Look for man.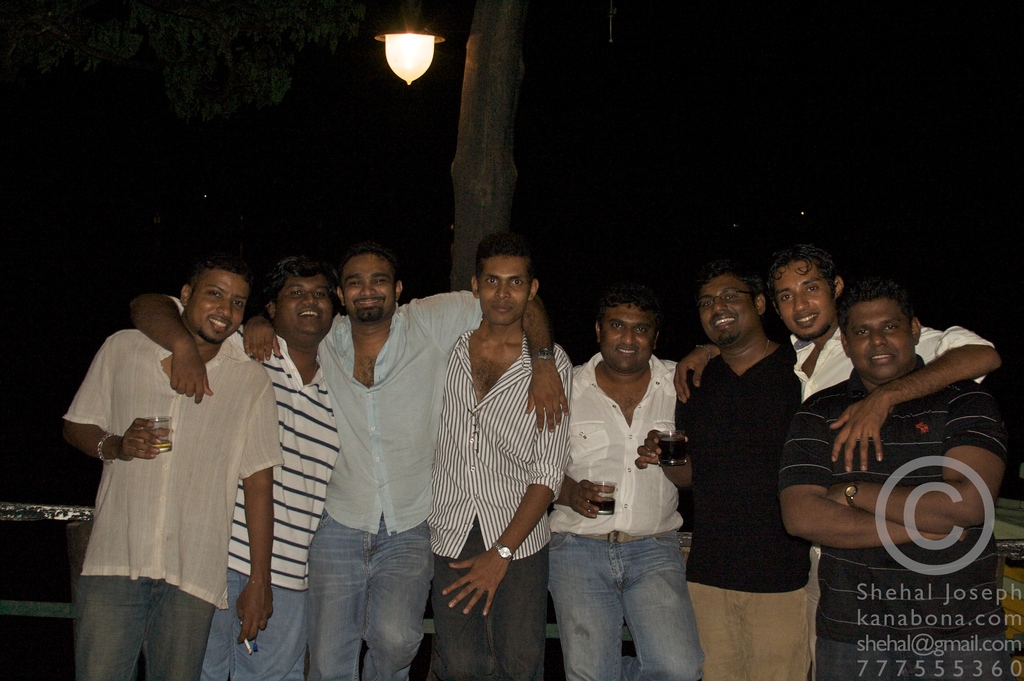
Found: rect(777, 284, 1003, 680).
